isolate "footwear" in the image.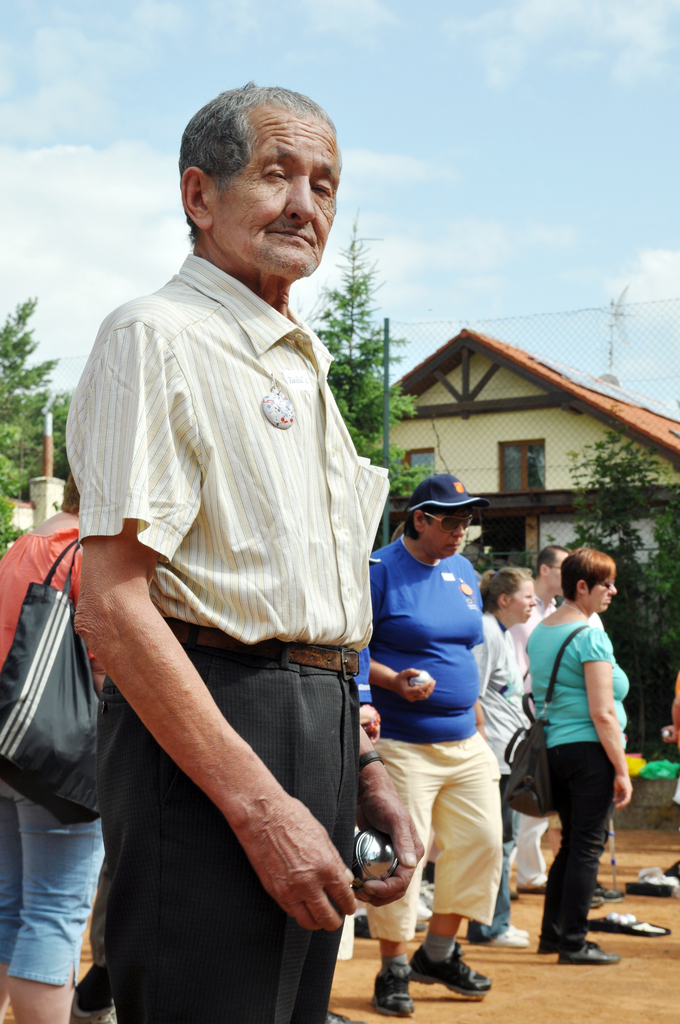
Isolated region: 403 939 489 1007.
